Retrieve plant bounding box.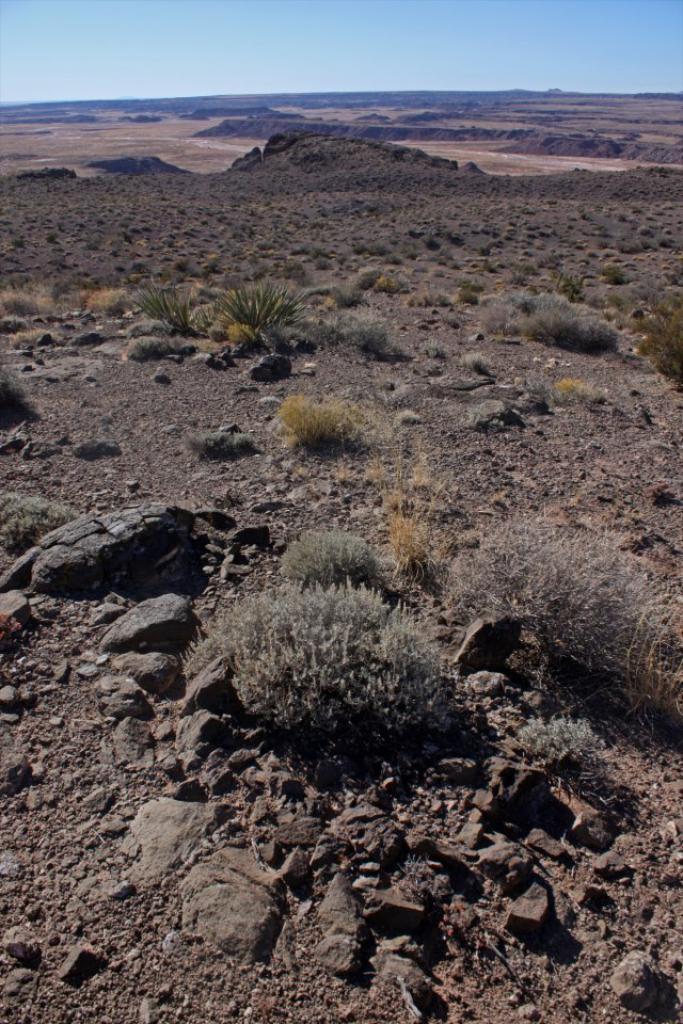
Bounding box: region(0, 490, 81, 554).
